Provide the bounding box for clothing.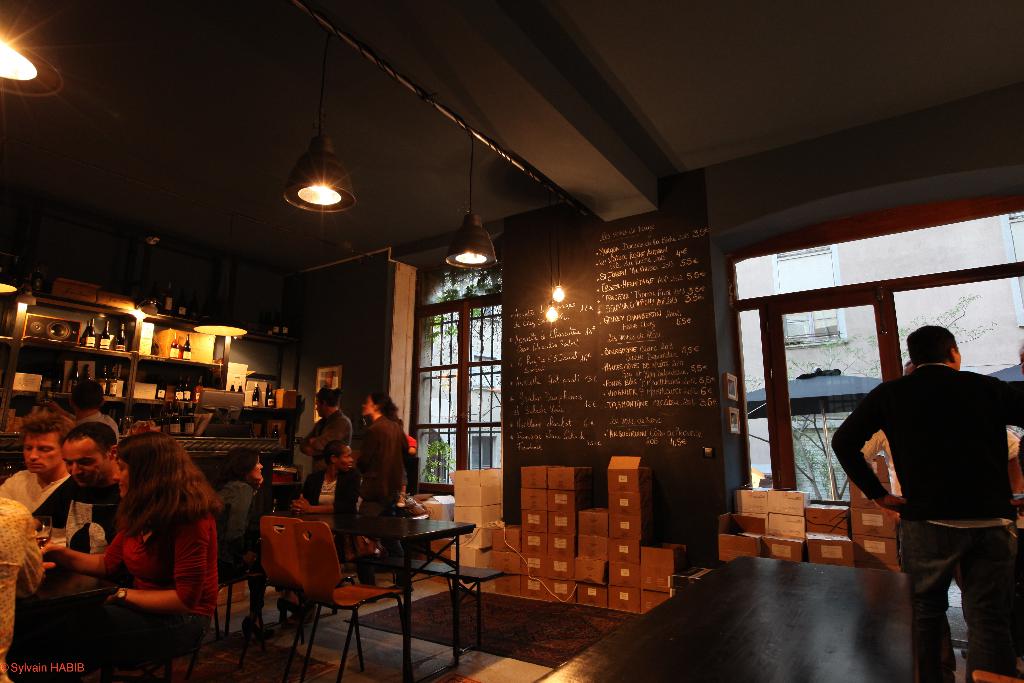
[left=302, top=409, right=353, bottom=475].
